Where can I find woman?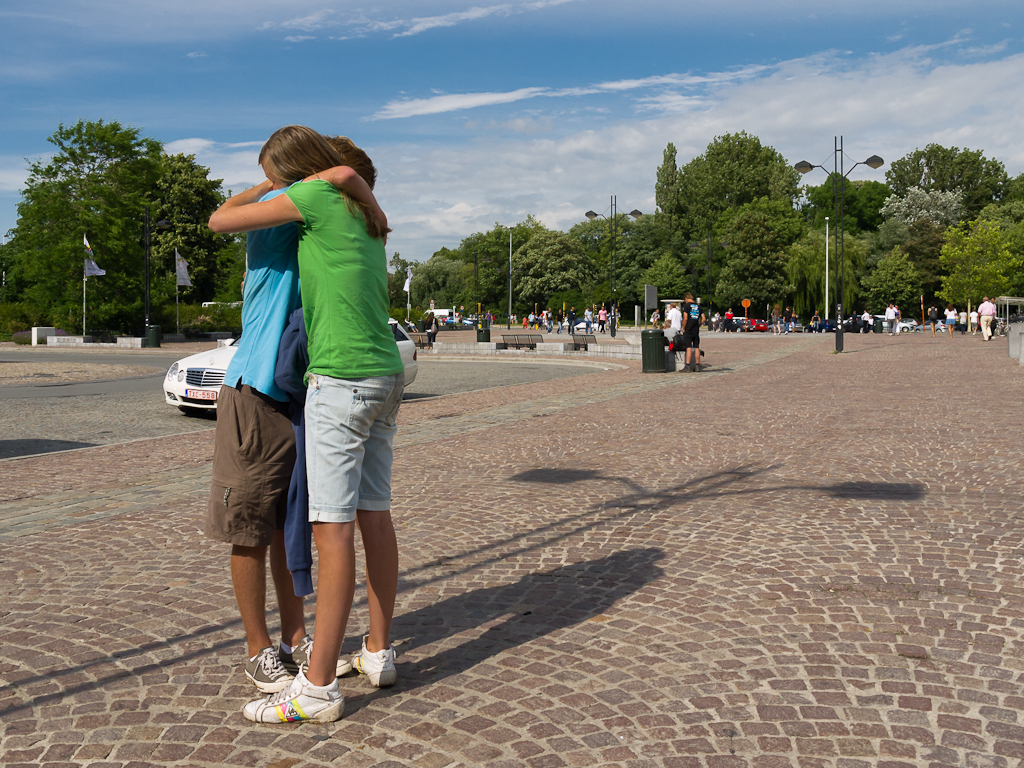
You can find it at [left=194, top=112, right=429, bottom=696].
